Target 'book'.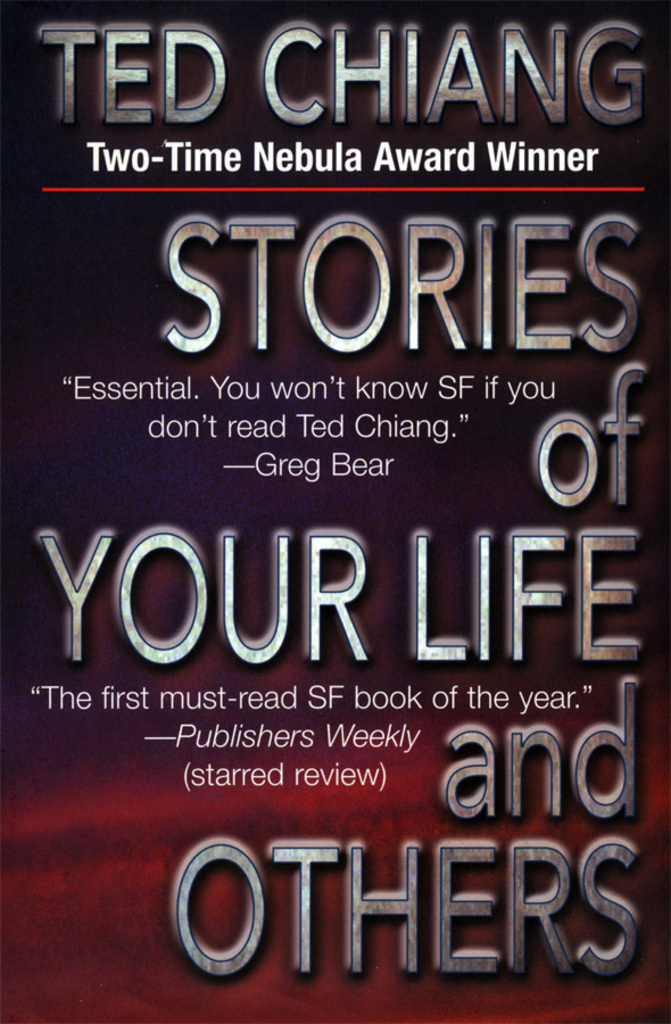
Target region: locate(0, 0, 670, 1023).
